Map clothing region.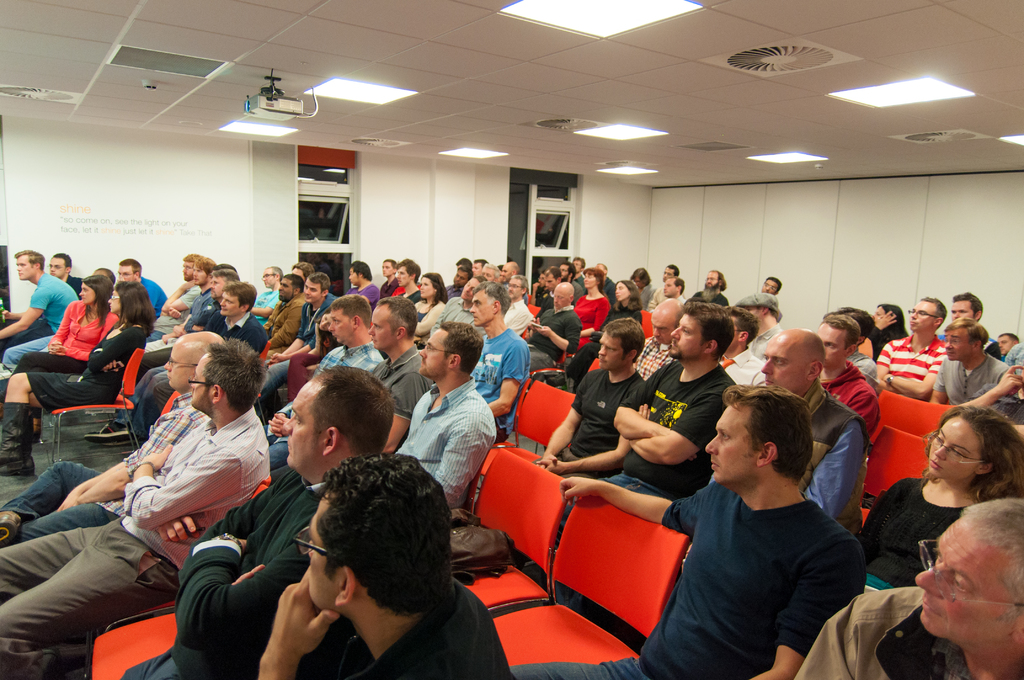
Mapped to x1=677, y1=294, x2=687, y2=302.
